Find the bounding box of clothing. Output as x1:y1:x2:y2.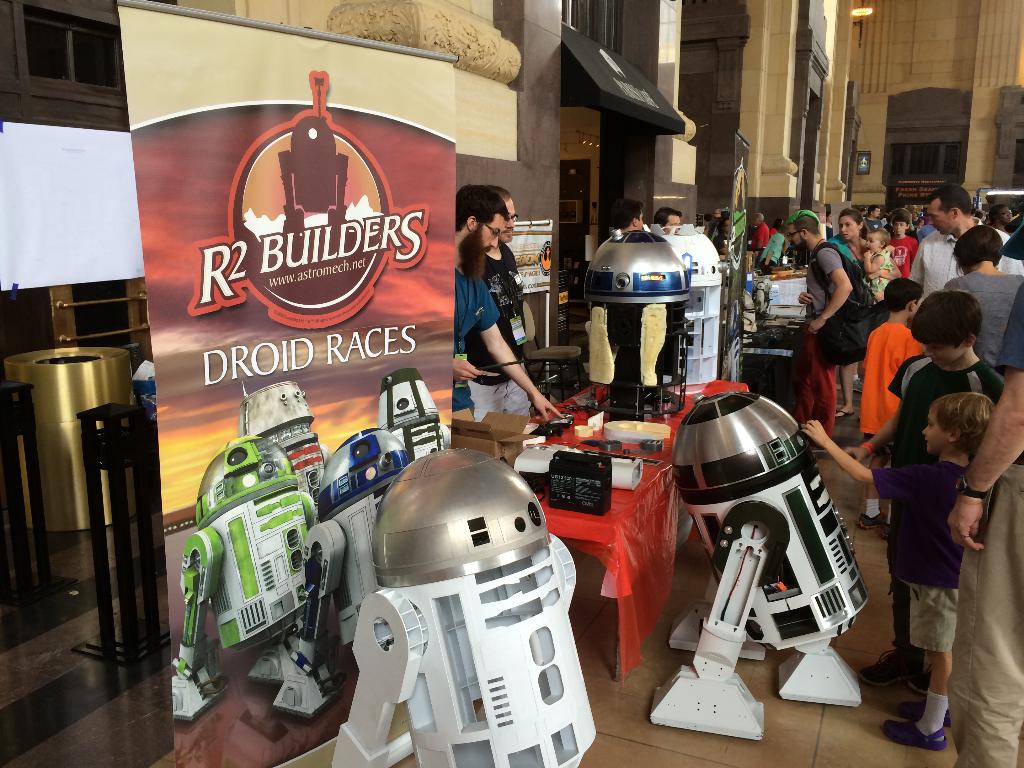
870:462:957:651.
